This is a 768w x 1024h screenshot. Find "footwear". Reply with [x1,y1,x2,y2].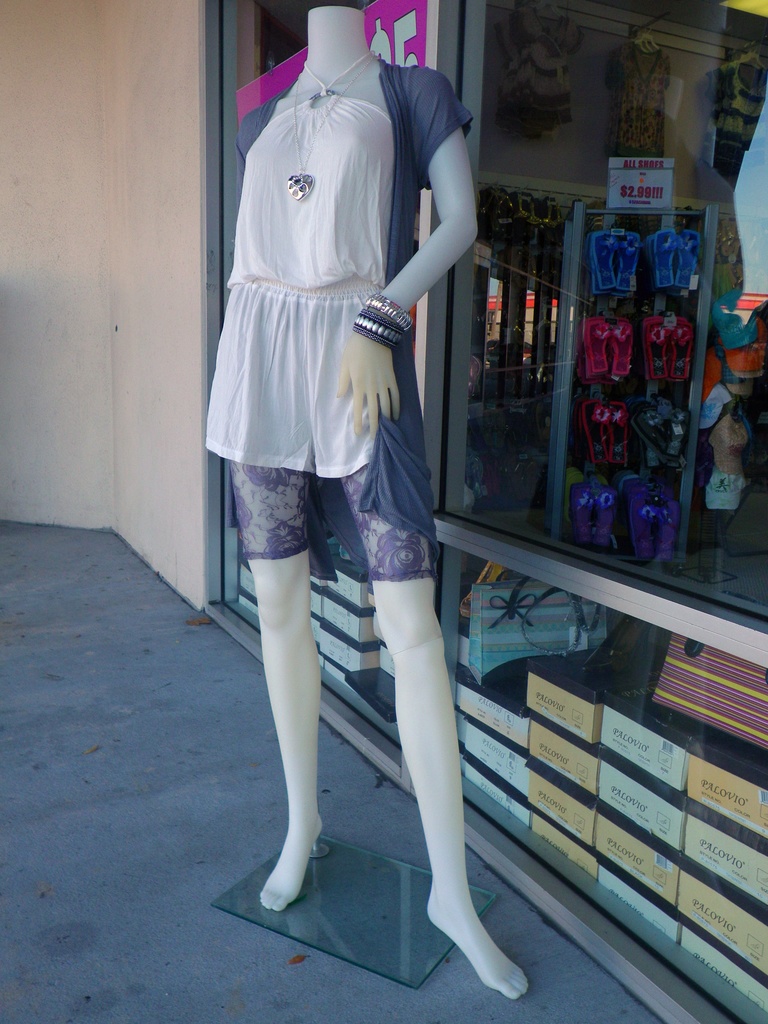
[660,500,683,565].
